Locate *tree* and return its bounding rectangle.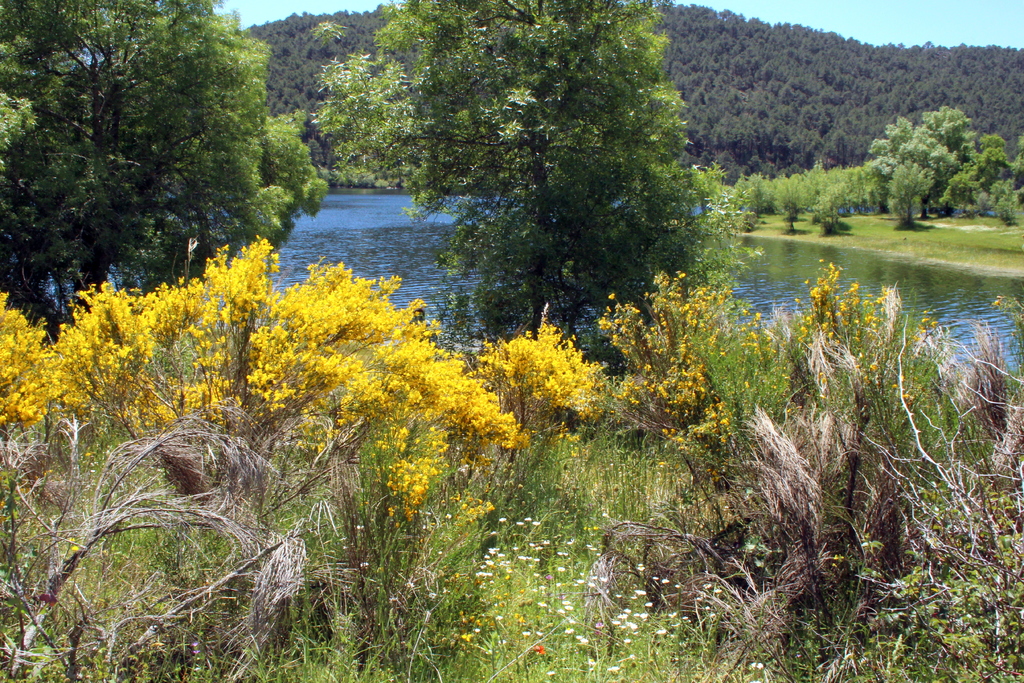
box=[0, 0, 331, 345].
